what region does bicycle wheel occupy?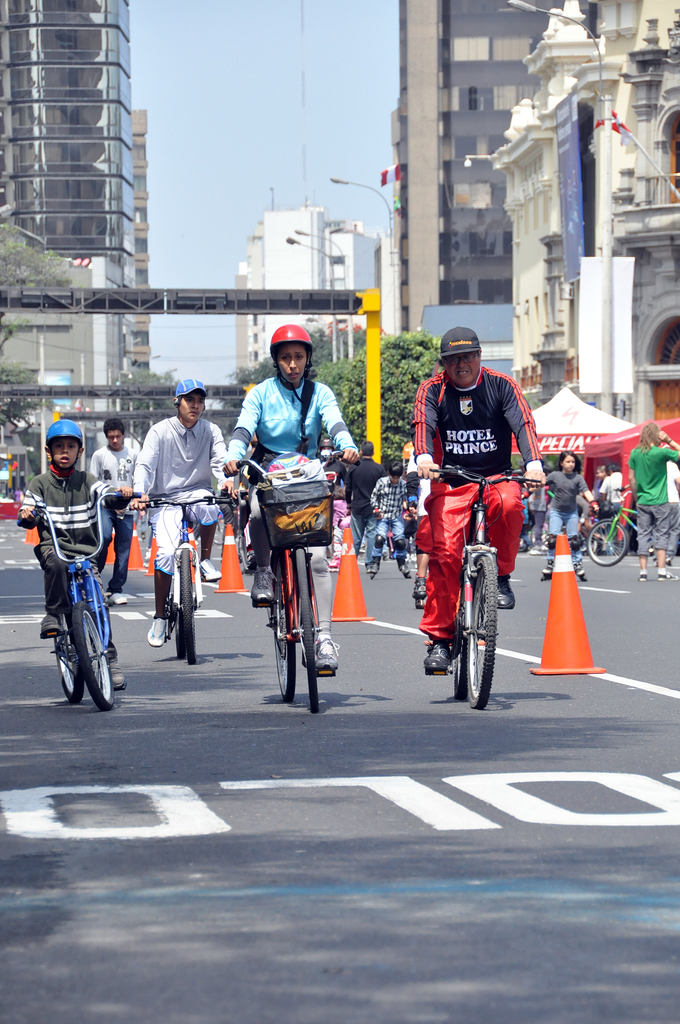
bbox(287, 543, 323, 720).
